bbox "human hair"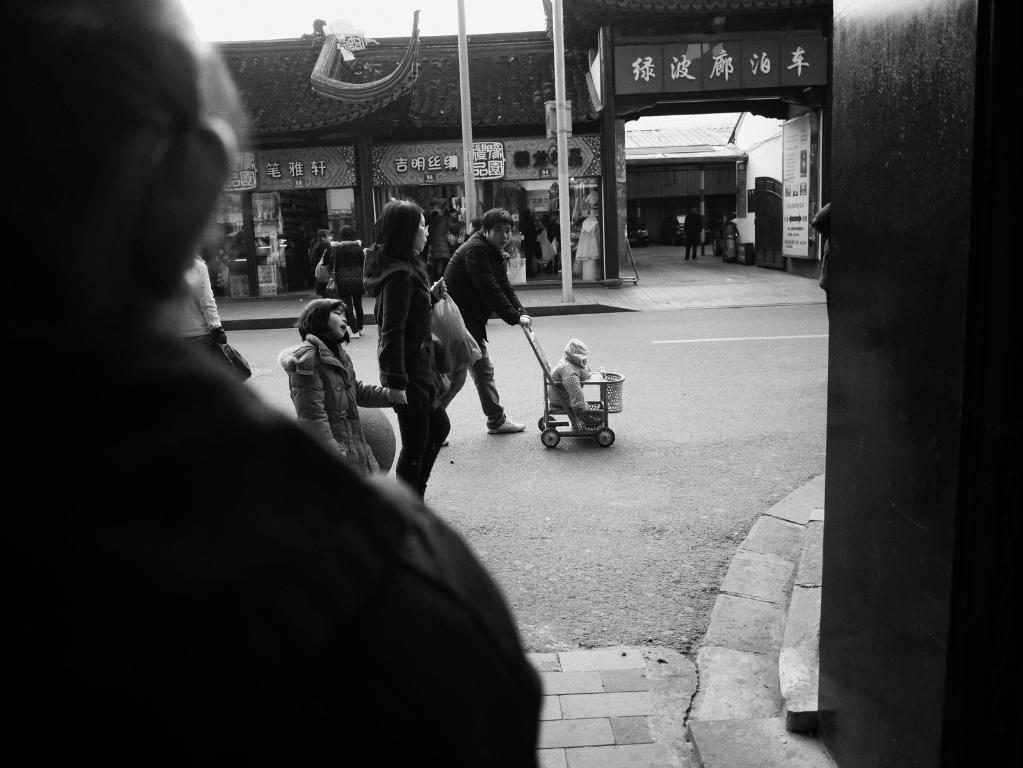
bbox(337, 224, 357, 241)
